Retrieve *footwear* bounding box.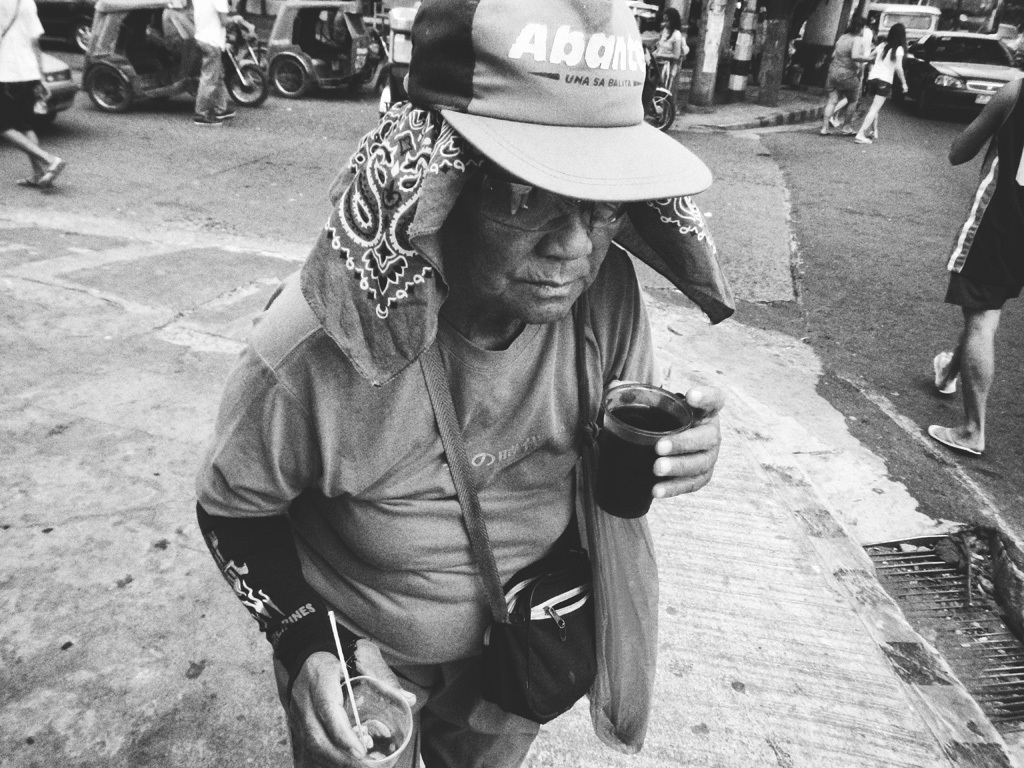
Bounding box: region(15, 179, 45, 188).
